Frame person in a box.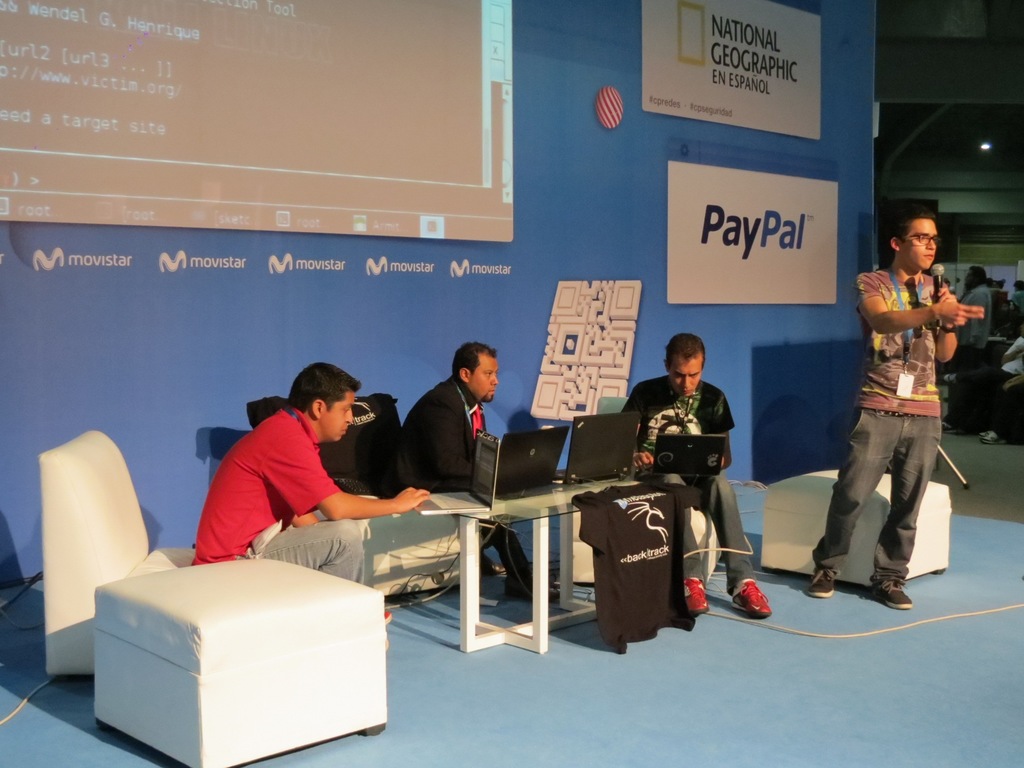
<bbox>811, 208, 984, 610</bbox>.
